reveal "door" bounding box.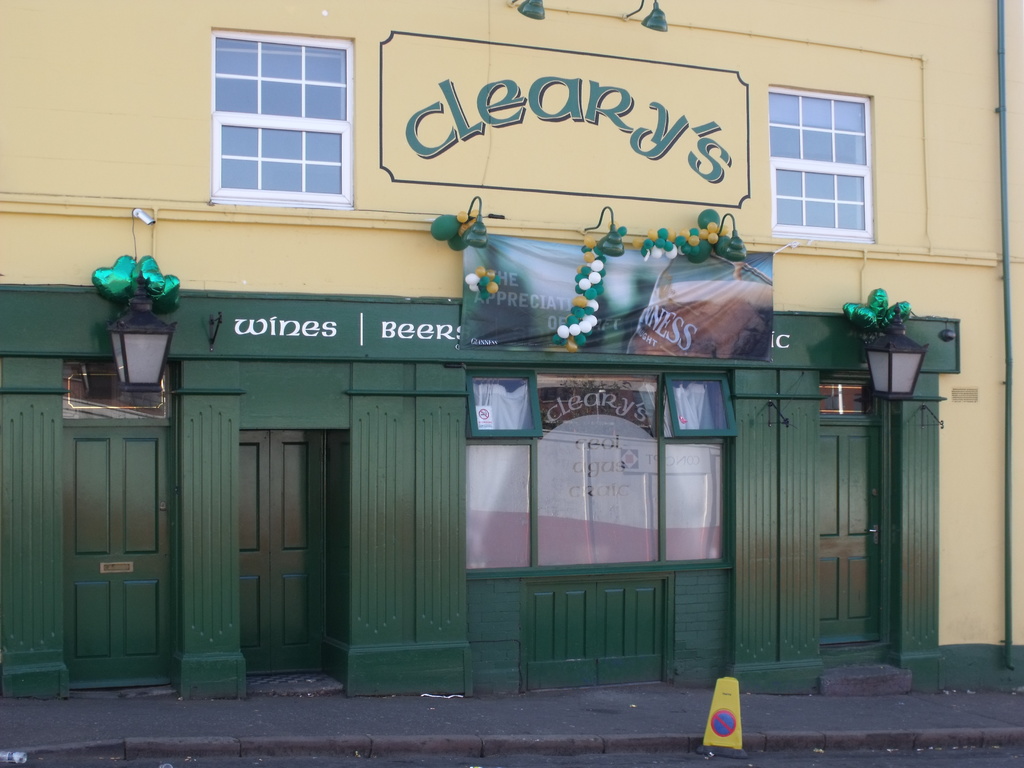
Revealed: select_region(796, 373, 906, 664).
